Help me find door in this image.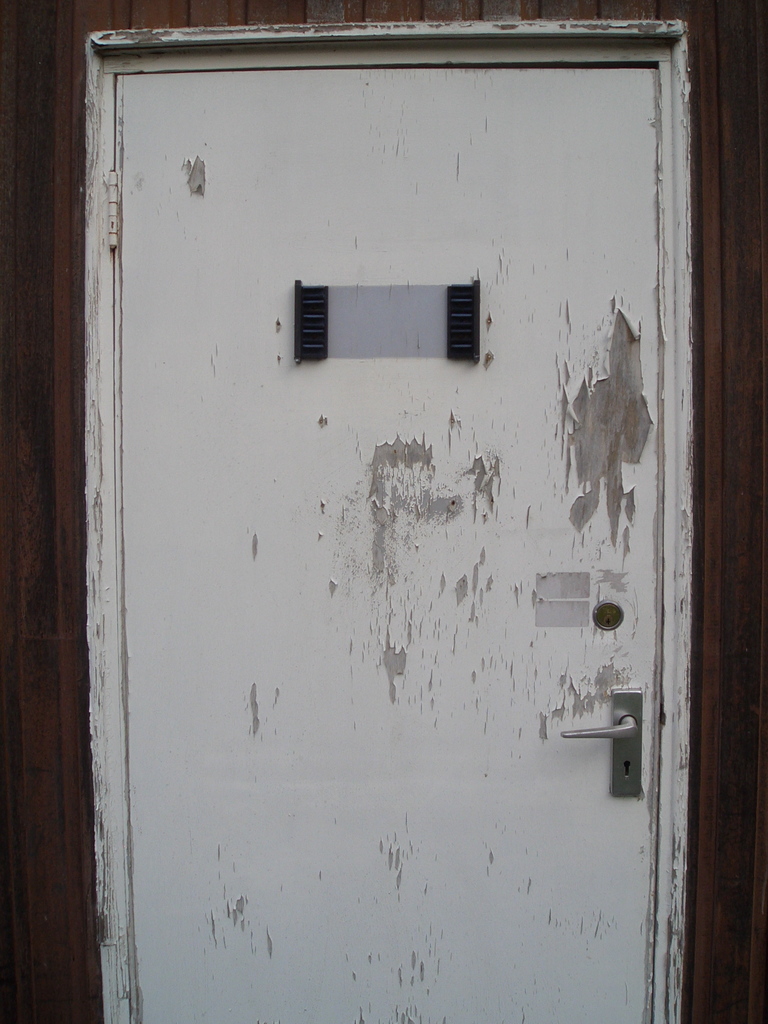
Found it: (left=63, top=70, right=654, bottom=996).
